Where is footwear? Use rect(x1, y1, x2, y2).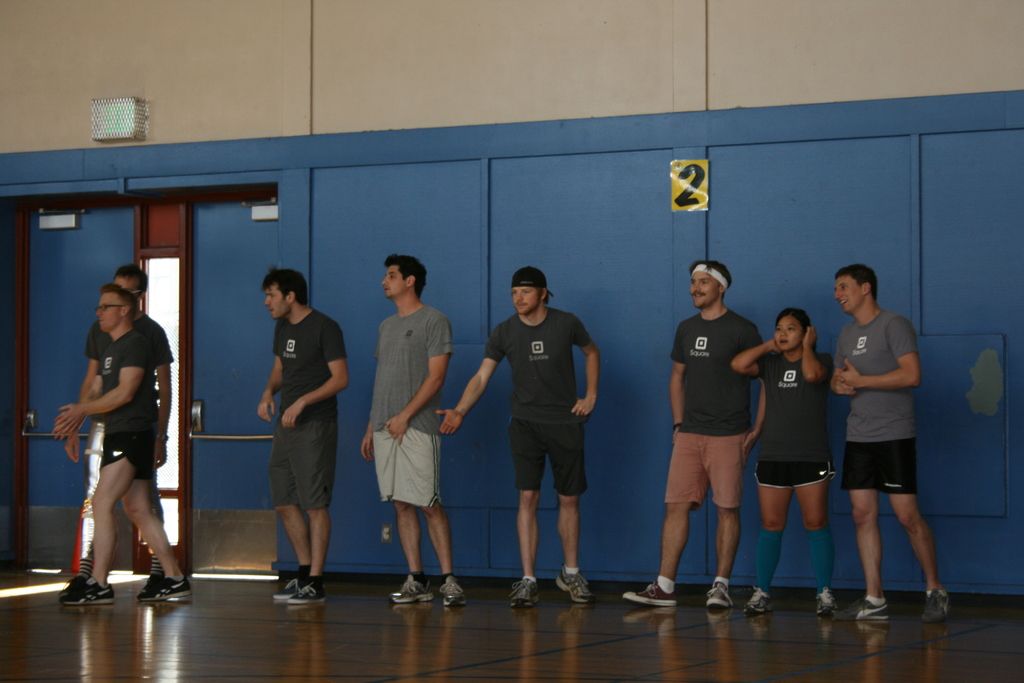
rect(60, 579, 108, 607).
